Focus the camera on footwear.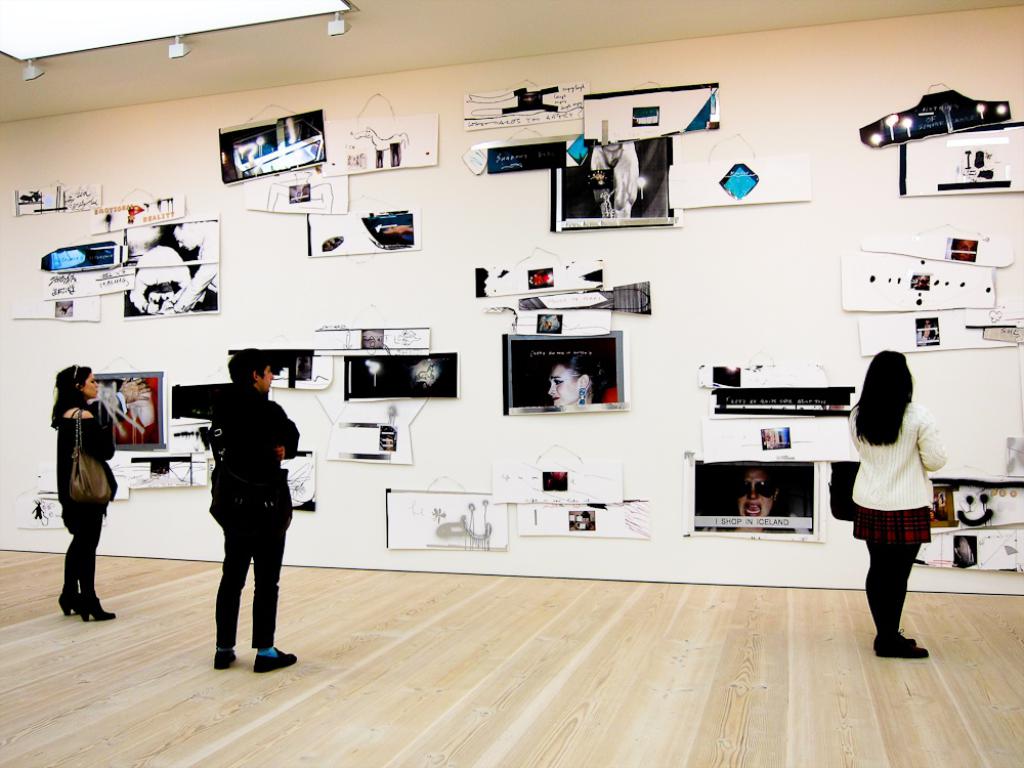
Focus region: <region>871, 626, 927, 655</region>.
